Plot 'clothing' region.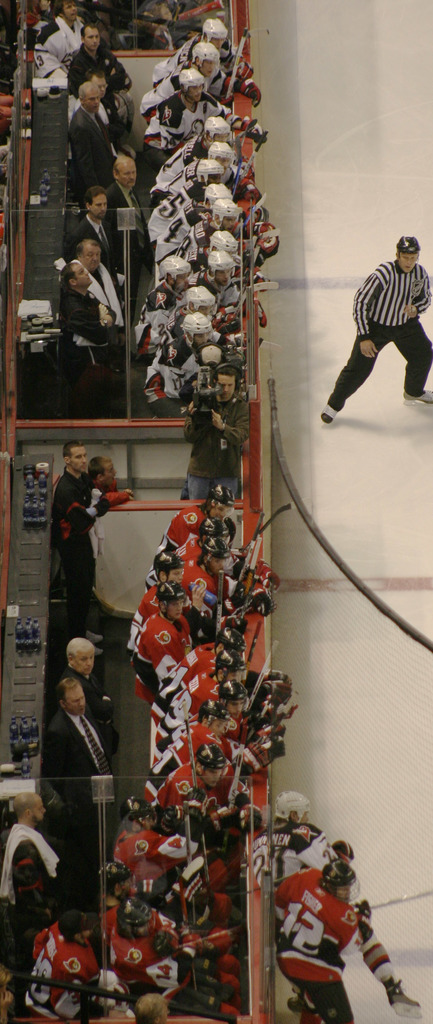
Plotted at 67/106/116/190.
